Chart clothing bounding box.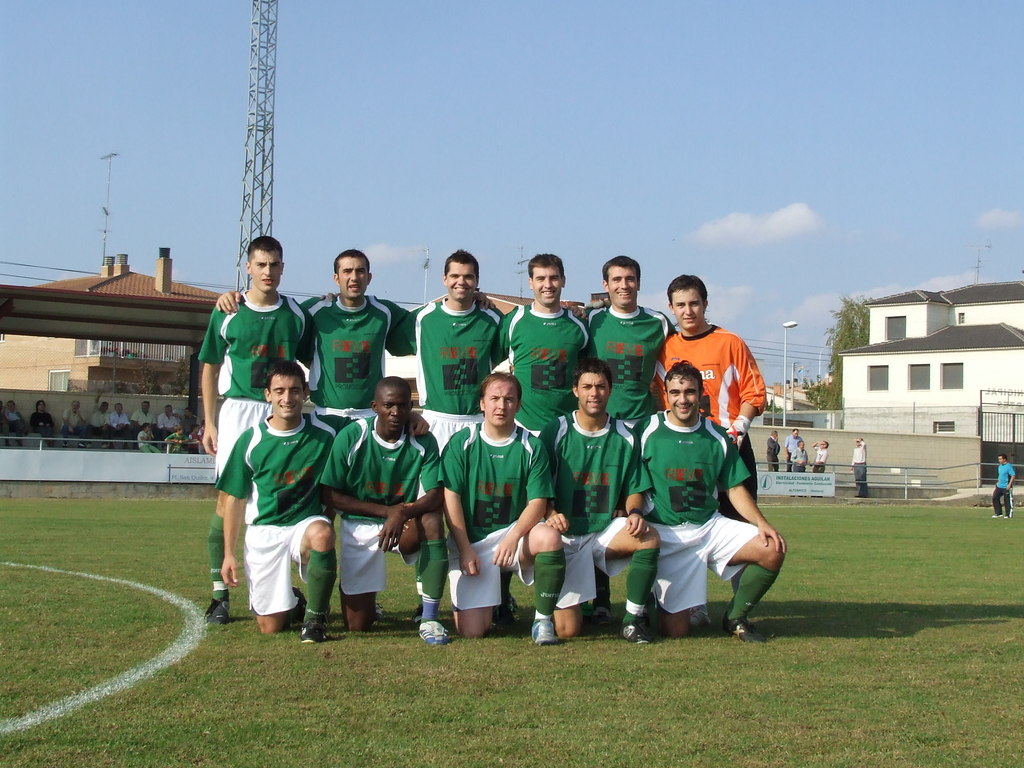
Charted: (212, 399, 280, 491).
